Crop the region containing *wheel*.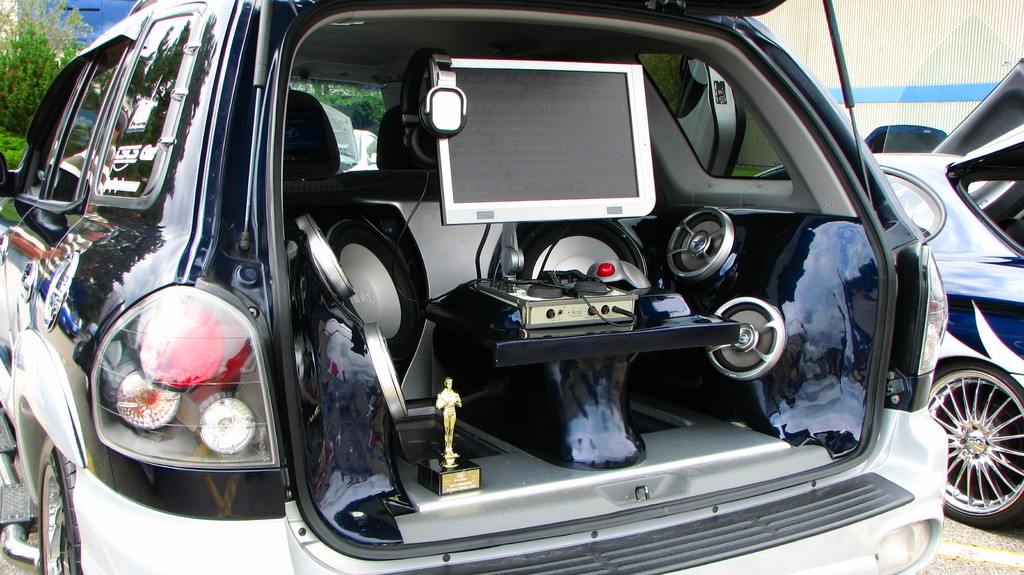
Crop region: 26/437/85/574.
